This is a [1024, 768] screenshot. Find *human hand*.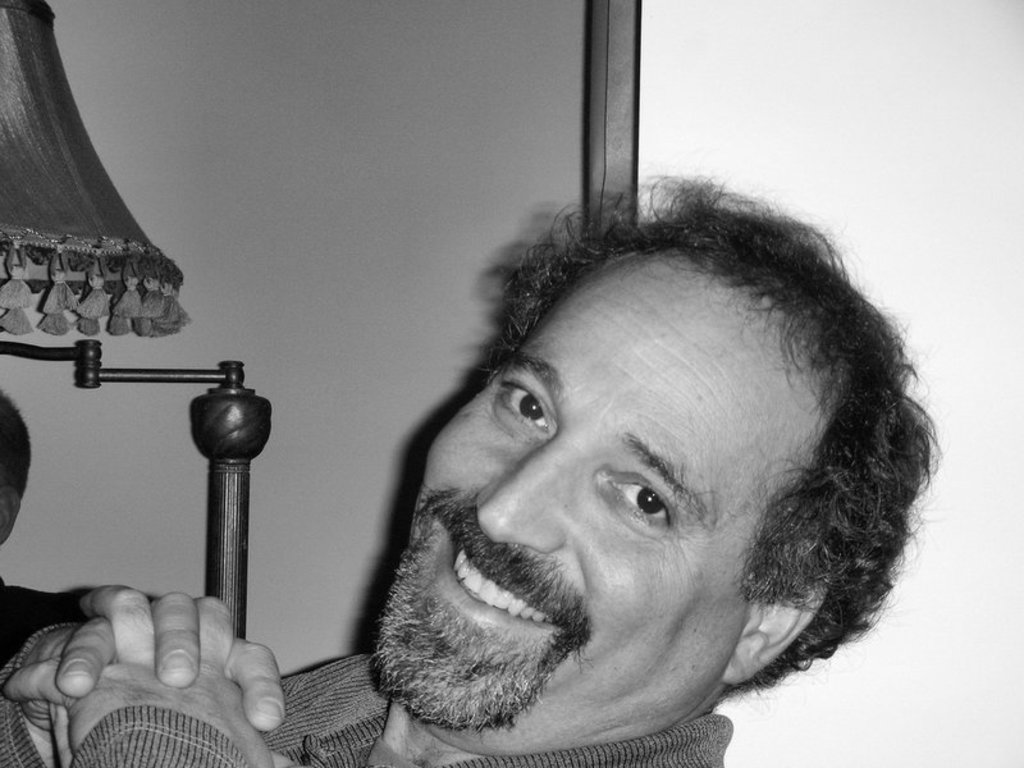
Bounding box: (6, 582, 301, 767).
